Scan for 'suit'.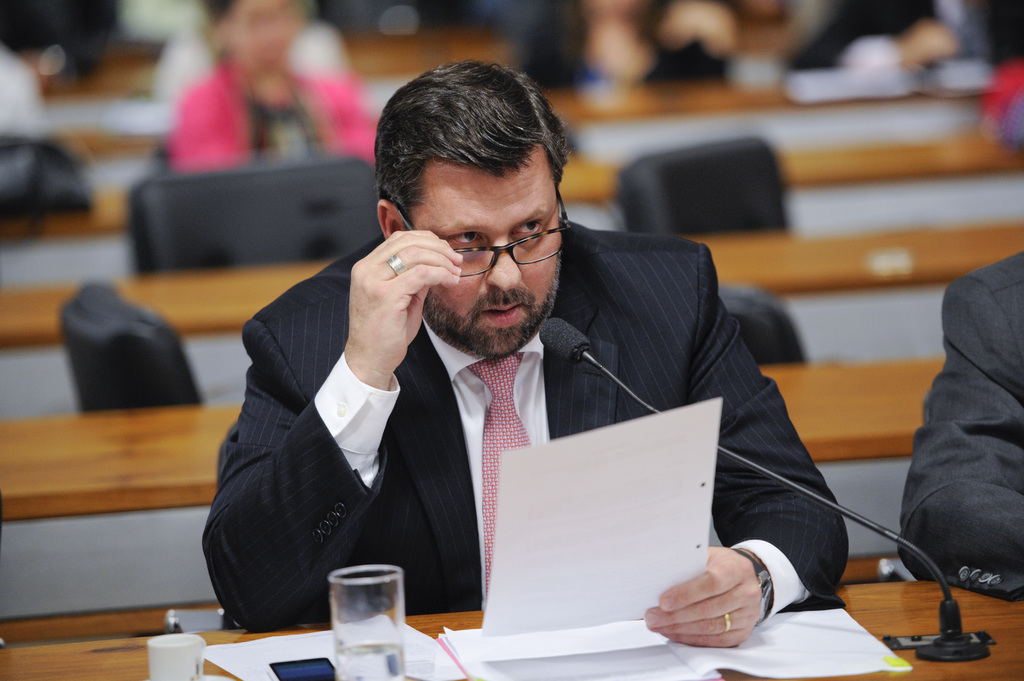
Scan result: box=[899, 255, 1023, 602].
